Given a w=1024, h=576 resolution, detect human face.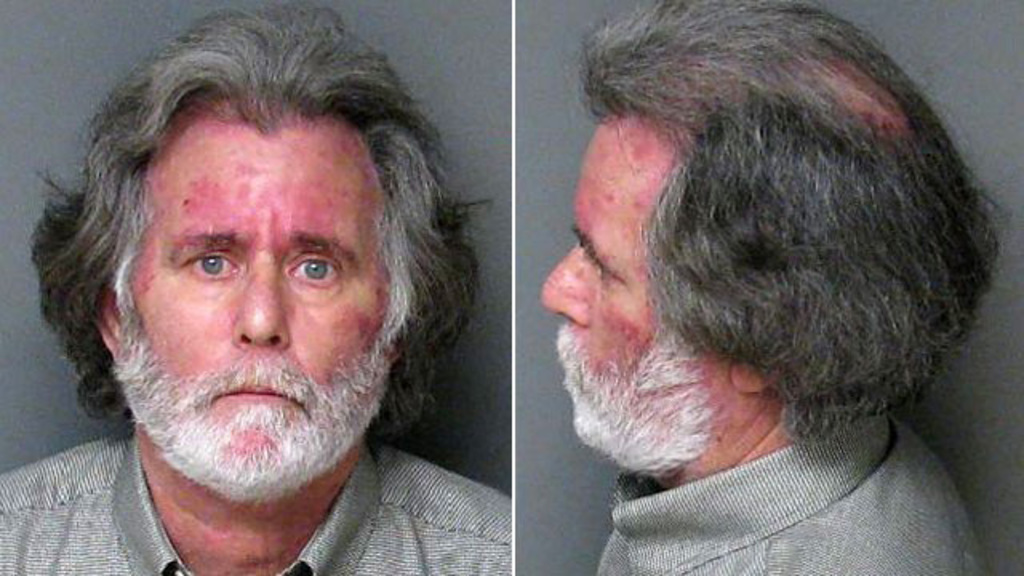
<region>114, 125, 395, 502</region>.
